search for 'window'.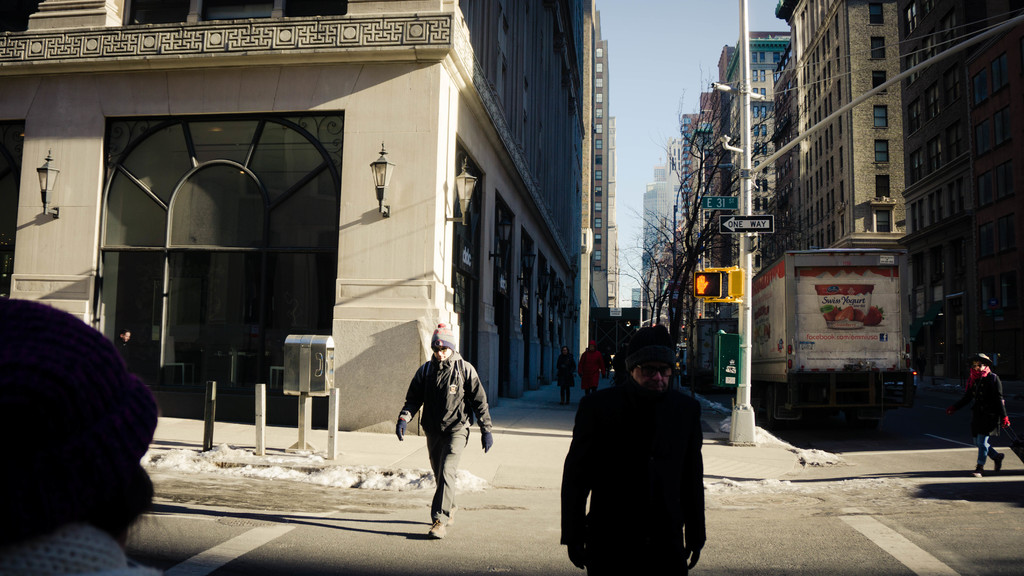
Found at 97, 107, 307, 403.
